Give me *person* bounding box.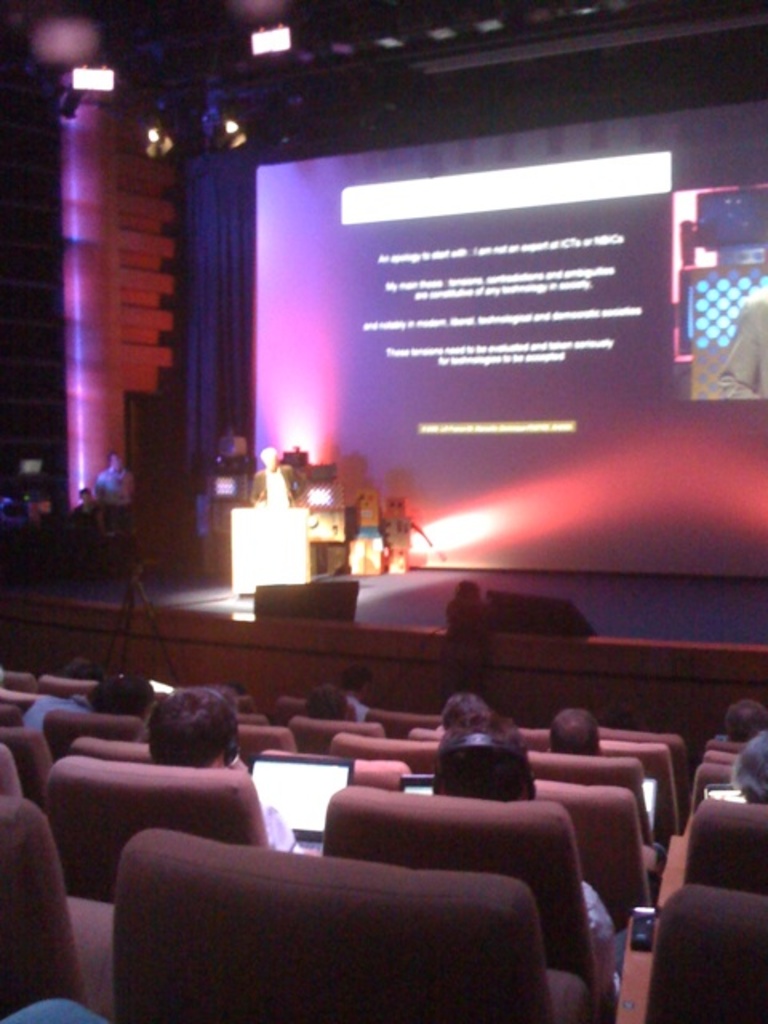
left=718, top=699, right=766, bottom=744.
